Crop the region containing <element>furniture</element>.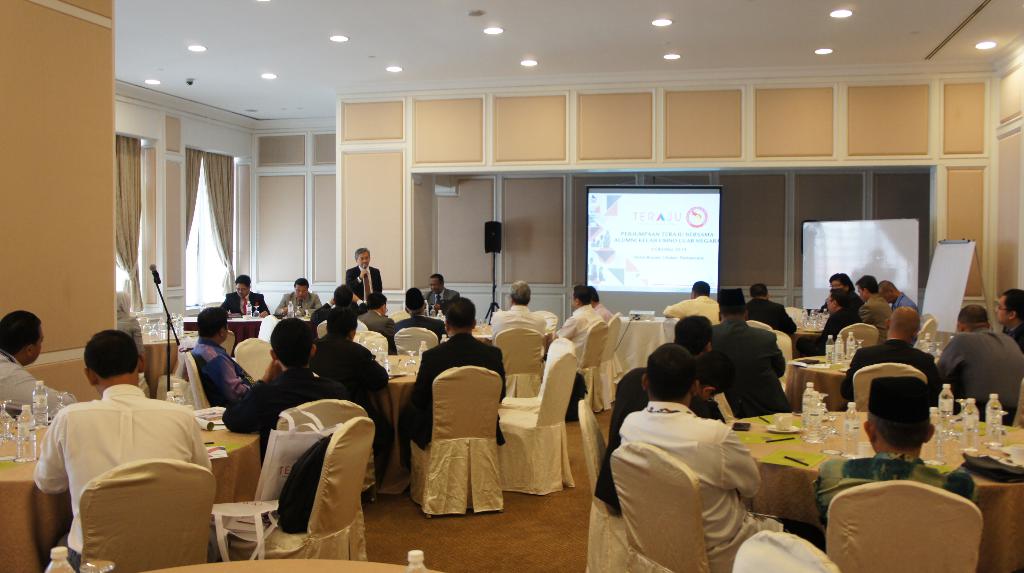
Crop region: (left=783, top=357, right=854, bottom=415).
